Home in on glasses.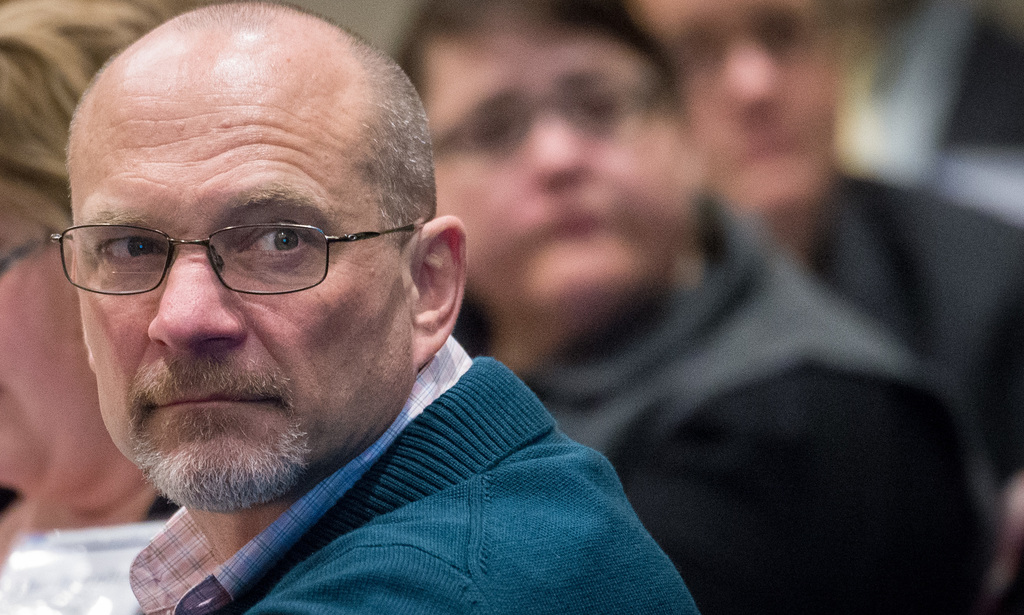
Homed in at x1=47, y1=221, x2=431, y2=296.
